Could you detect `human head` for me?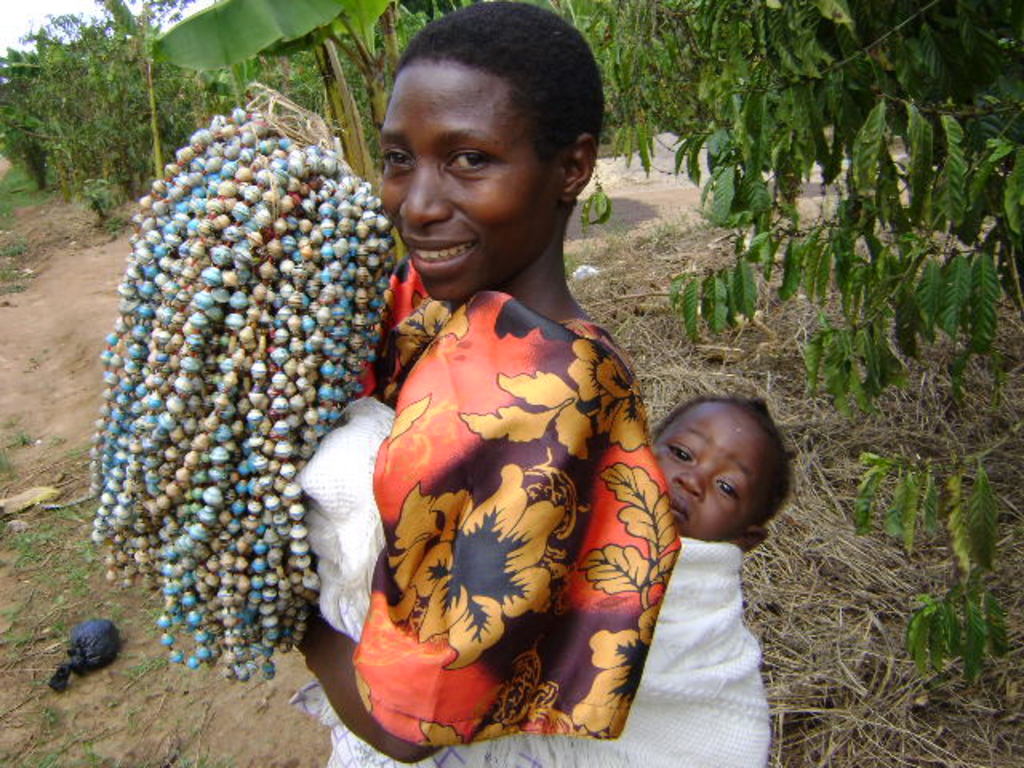
Detection result: <box>646,389,794,560</box>.
